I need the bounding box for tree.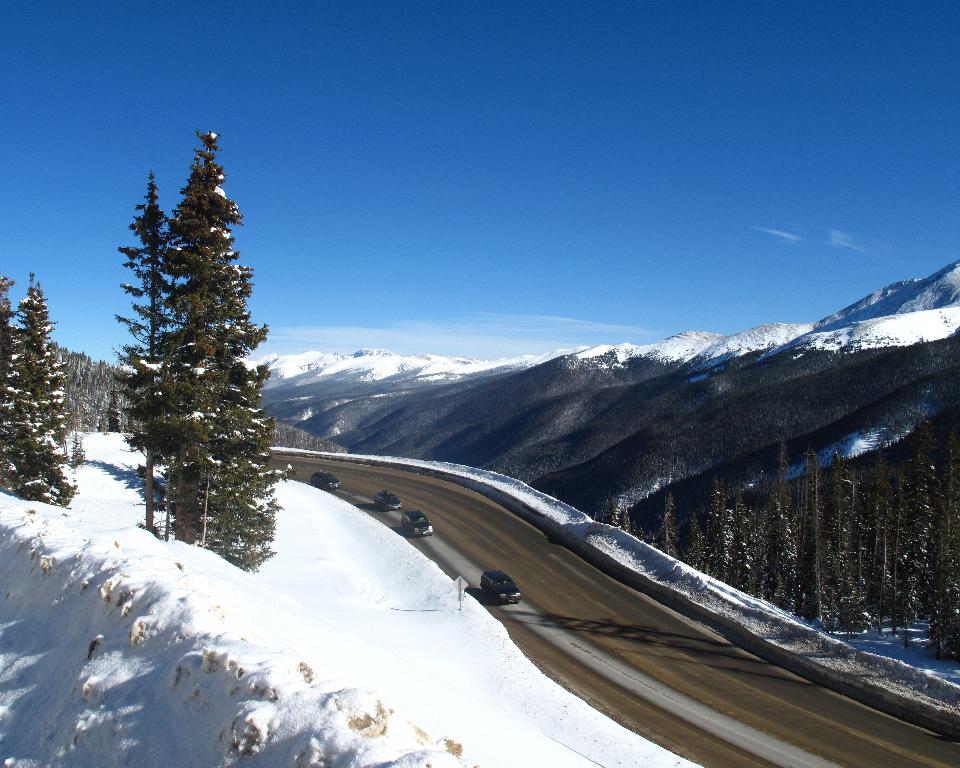
Here it is: (104,169,188,532).
